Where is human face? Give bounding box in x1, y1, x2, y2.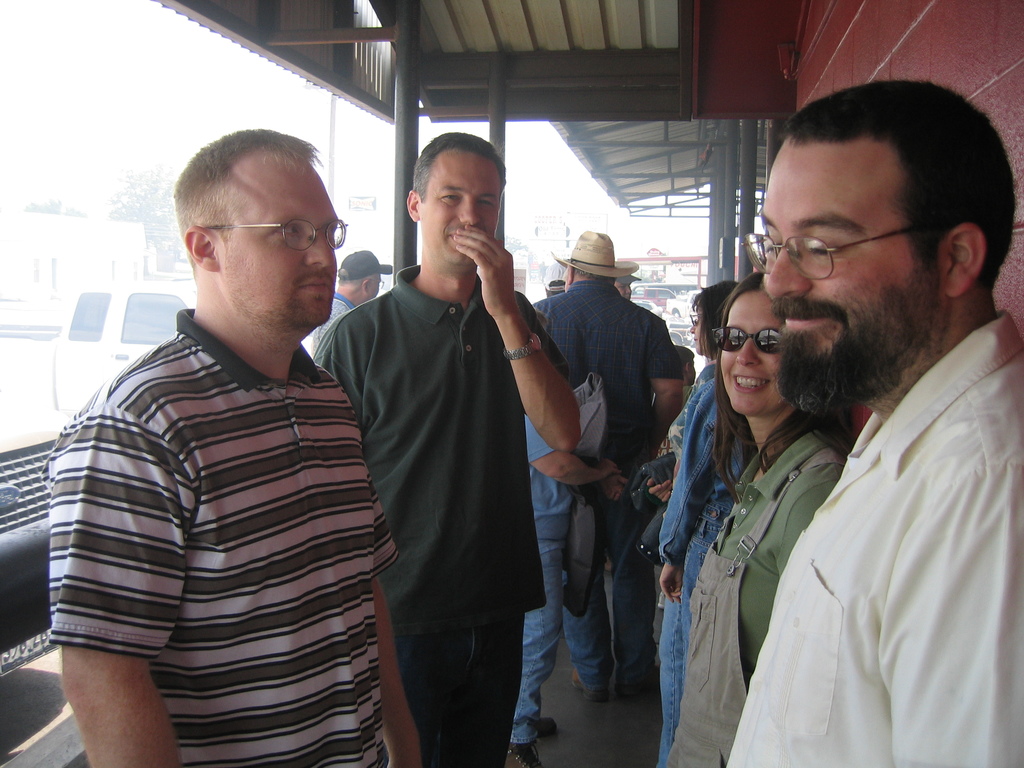
220, 160, 341, 325.
